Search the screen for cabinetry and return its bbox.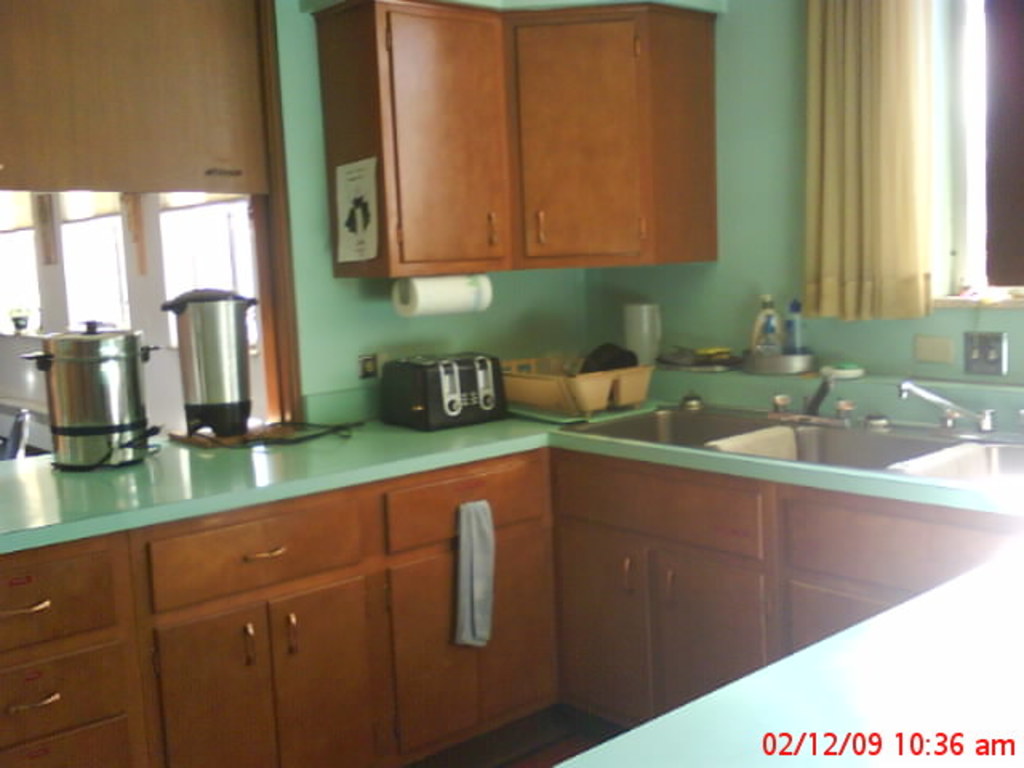
Found: 766:504:998:666.
